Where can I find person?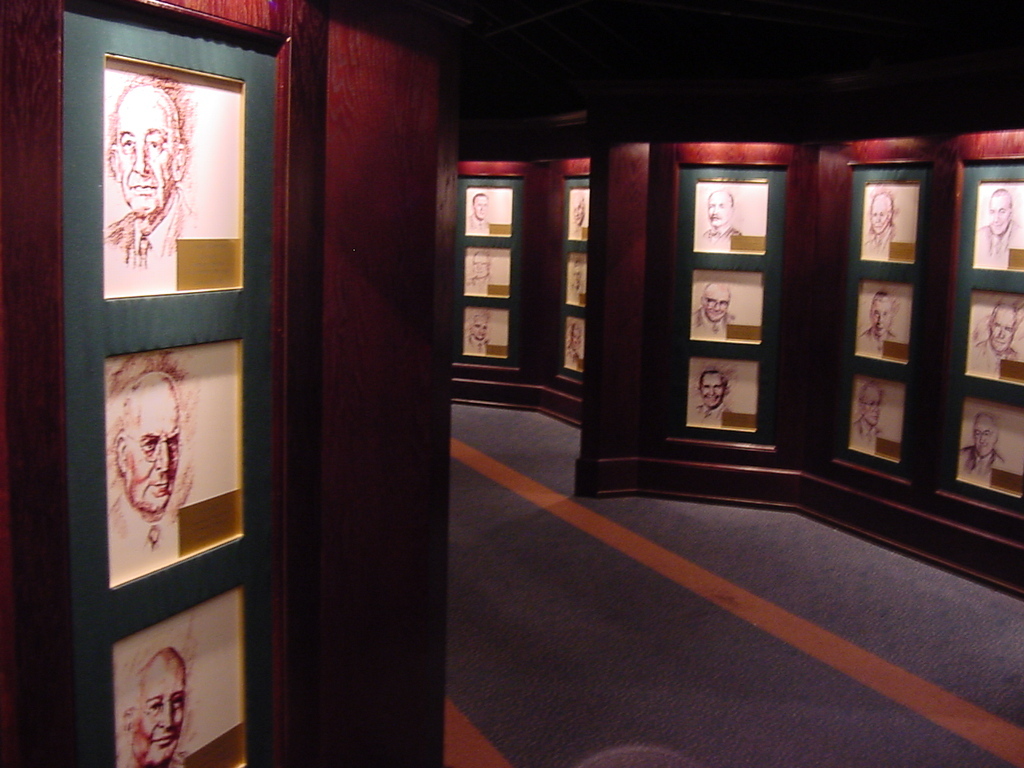
You can find it at (x1=969, y1=296, x2=1023, y2=373).
